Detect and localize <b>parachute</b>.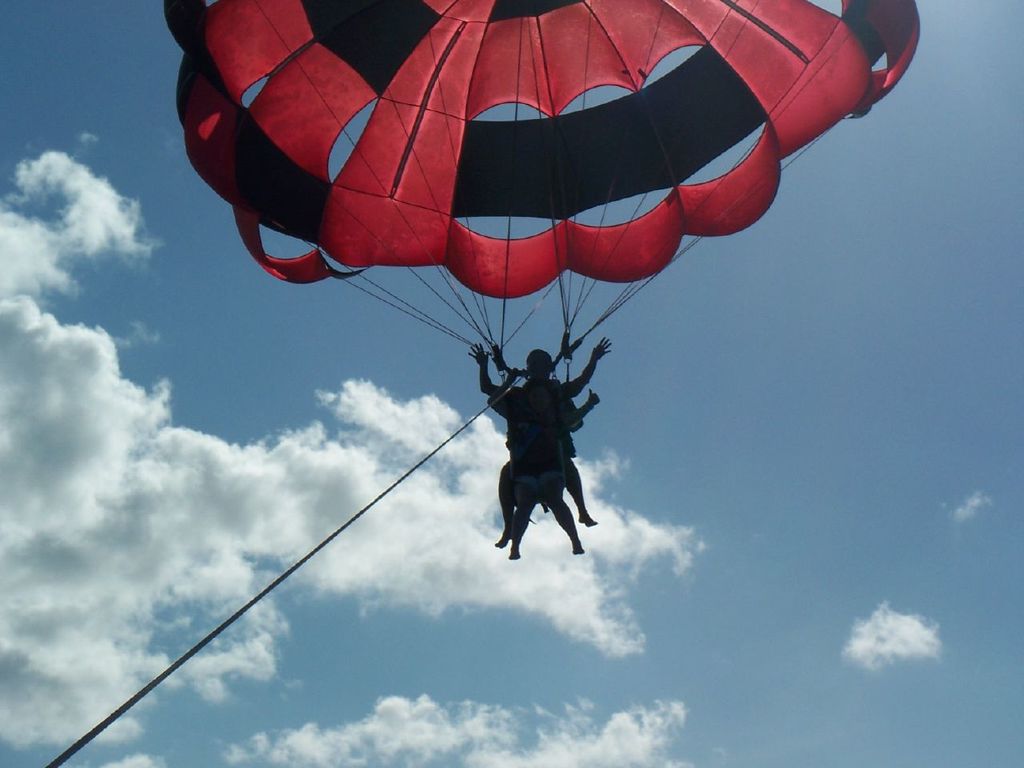
Localized at [160,0,923,410].
